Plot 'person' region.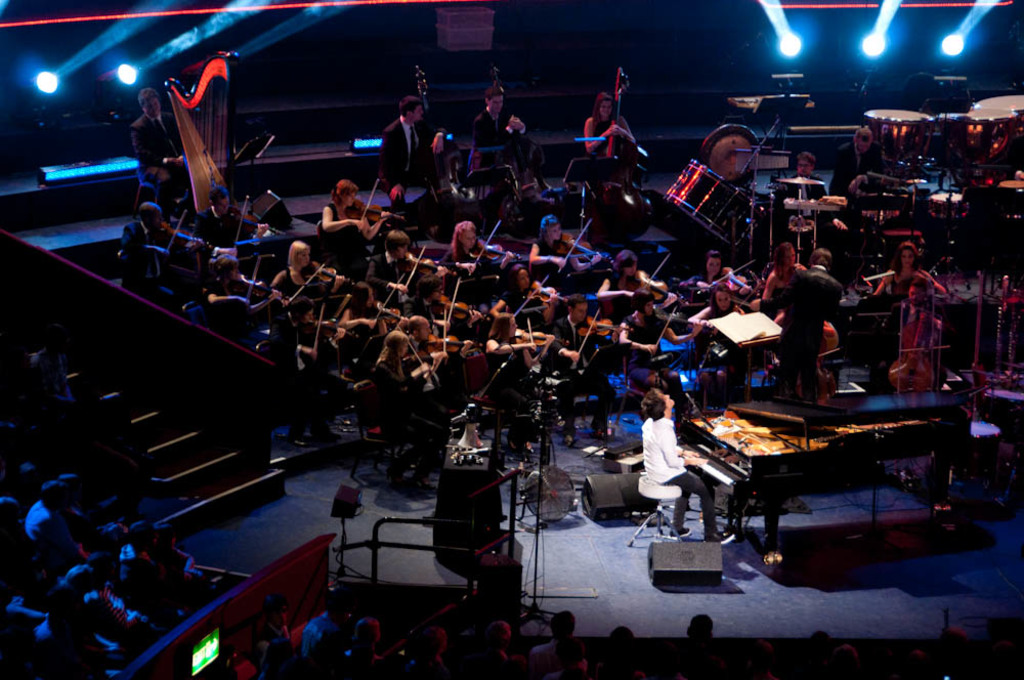
Plotted at (406, 628, 461, 679).
